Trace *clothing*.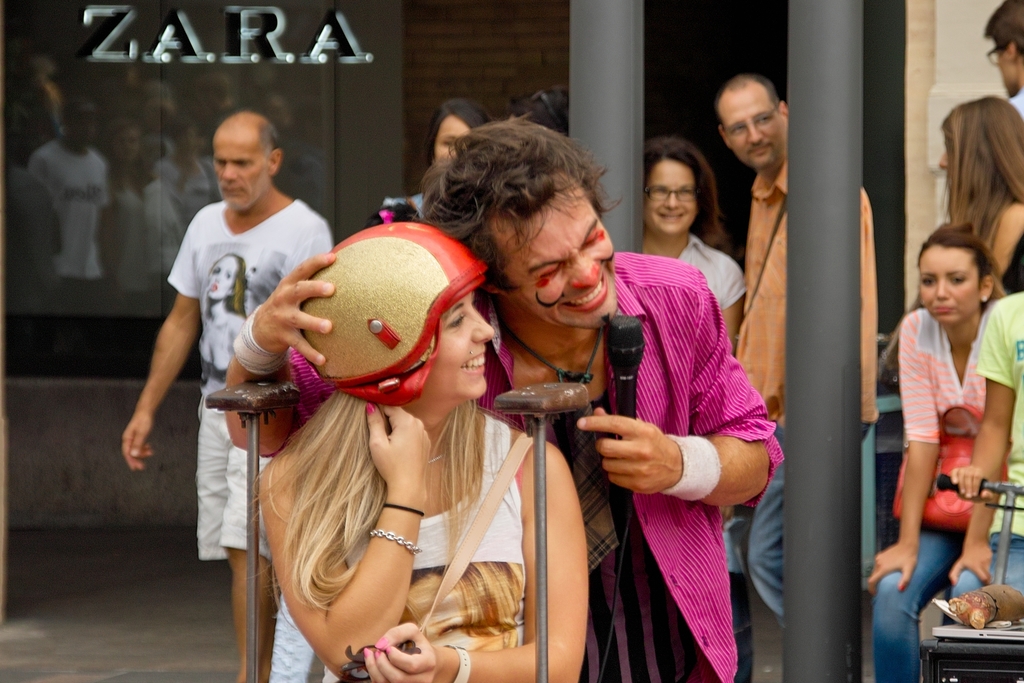
Traced to locate(865, 304, 986, 682).
